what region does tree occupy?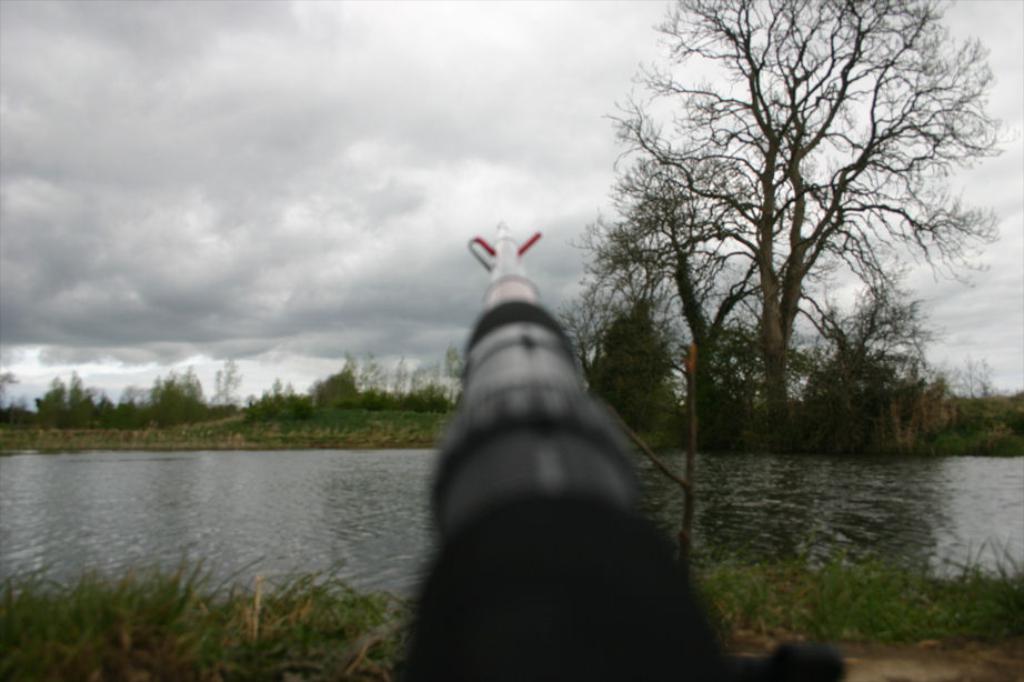
BBox(807, 288, 968, 449).
